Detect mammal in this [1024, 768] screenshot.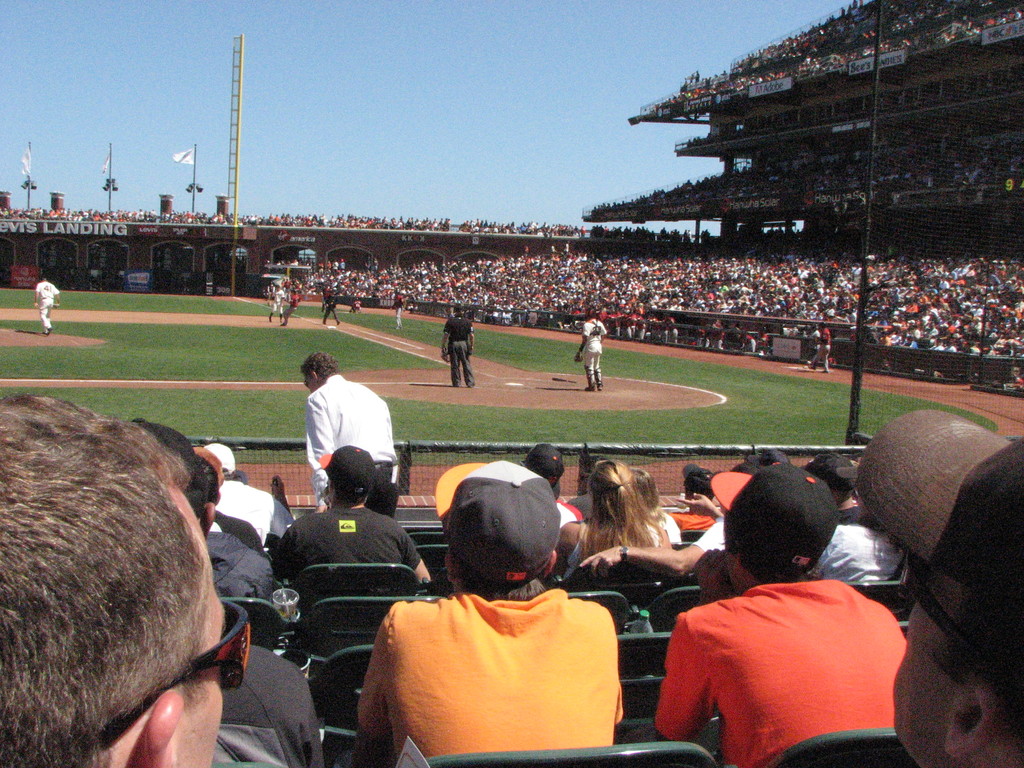
Detection: bbox(858, 409, 1023, 767).
